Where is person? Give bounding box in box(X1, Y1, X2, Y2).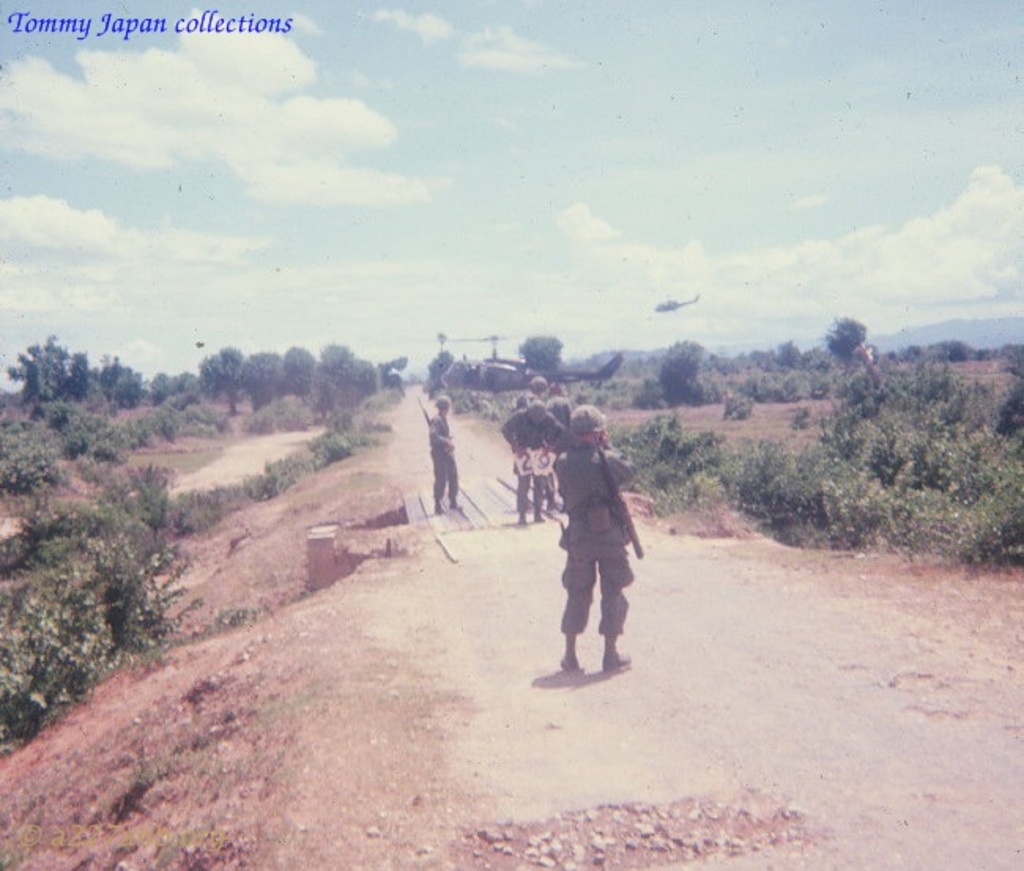
box(421, 391, 463, 515).
